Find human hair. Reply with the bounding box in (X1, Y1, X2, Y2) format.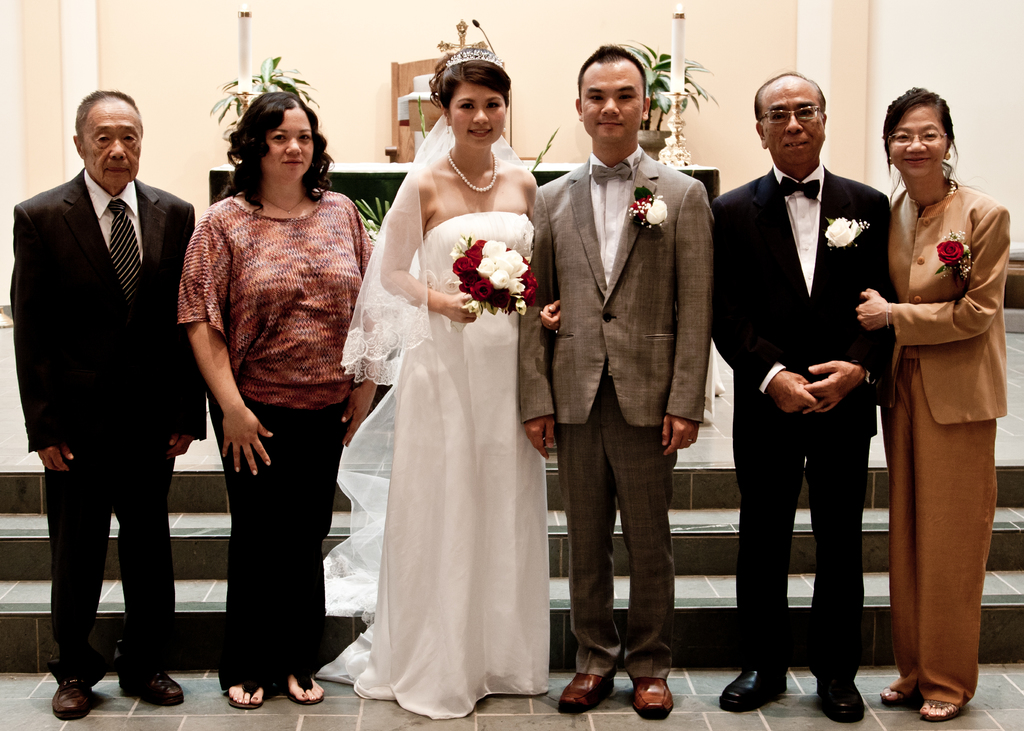
(883, 82, 962, 183).
